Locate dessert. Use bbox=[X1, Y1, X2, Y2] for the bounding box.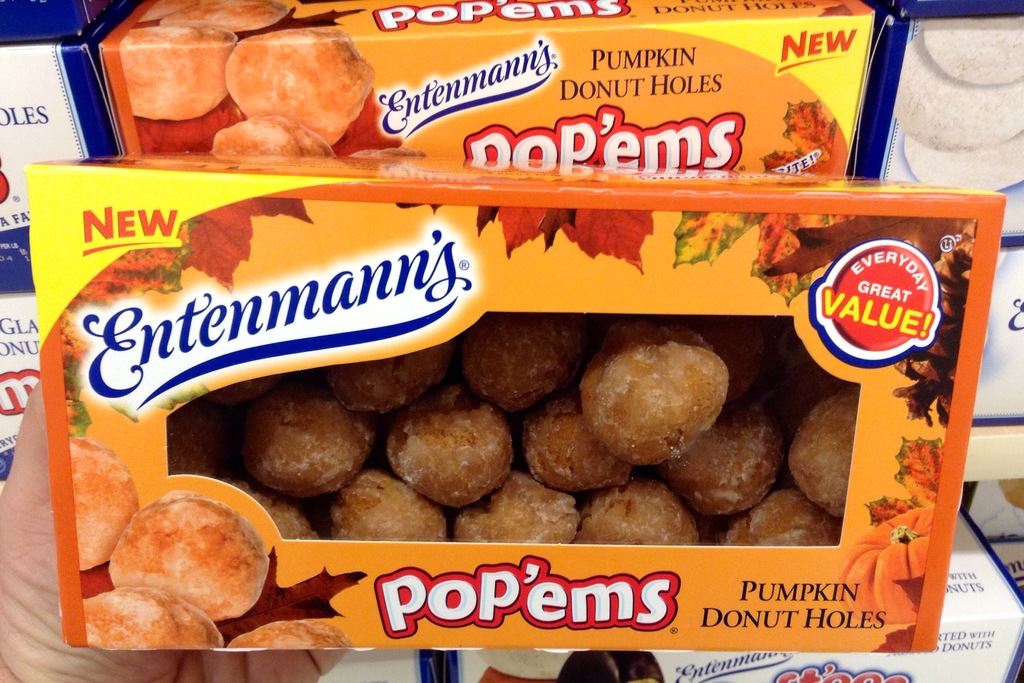
bbox=[668, 402, 788, 511].
